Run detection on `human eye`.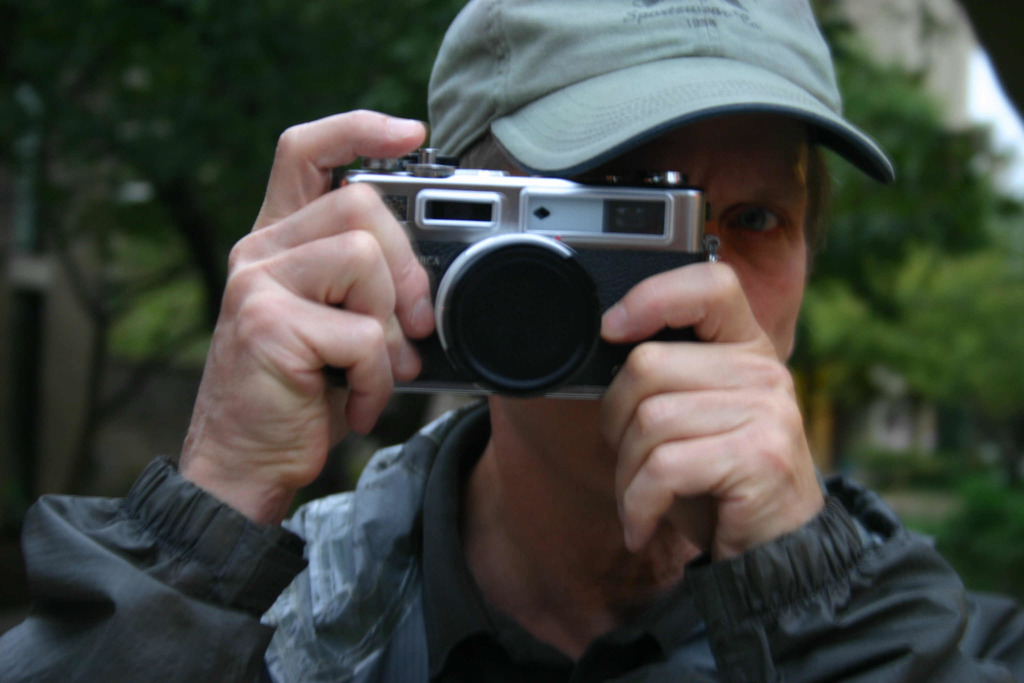
Result: locate(725, 186, 817, 252).
